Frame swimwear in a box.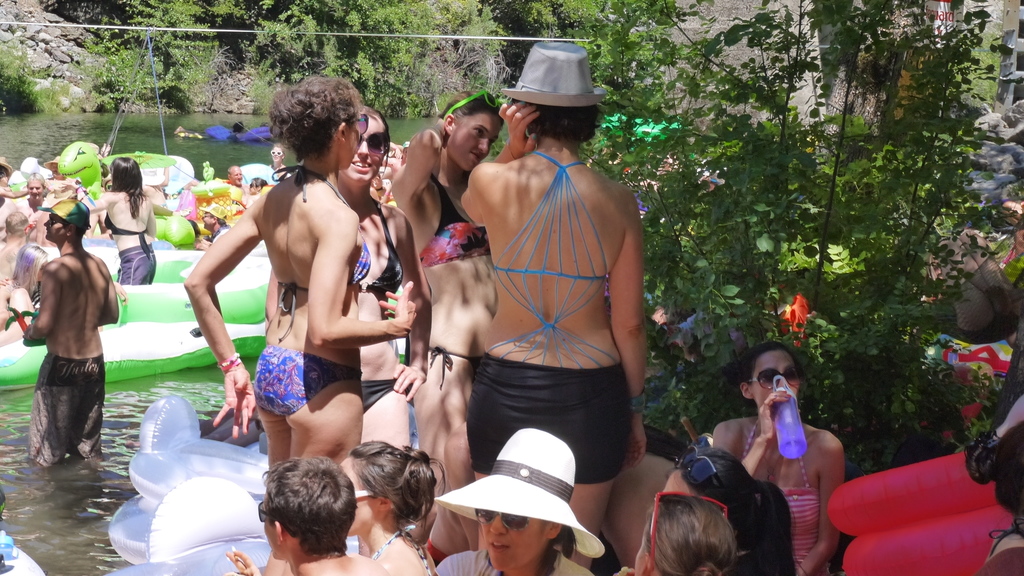
<box>369,528,436,575</box>.
